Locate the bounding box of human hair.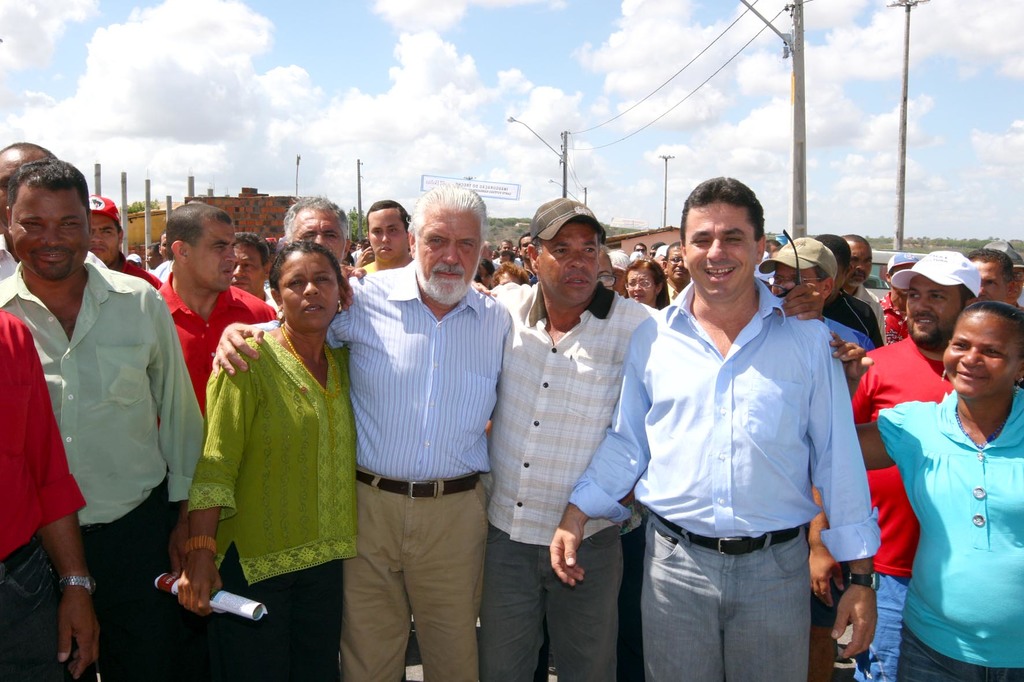
Bounding box: bbox(635, 244, 648, 256).
